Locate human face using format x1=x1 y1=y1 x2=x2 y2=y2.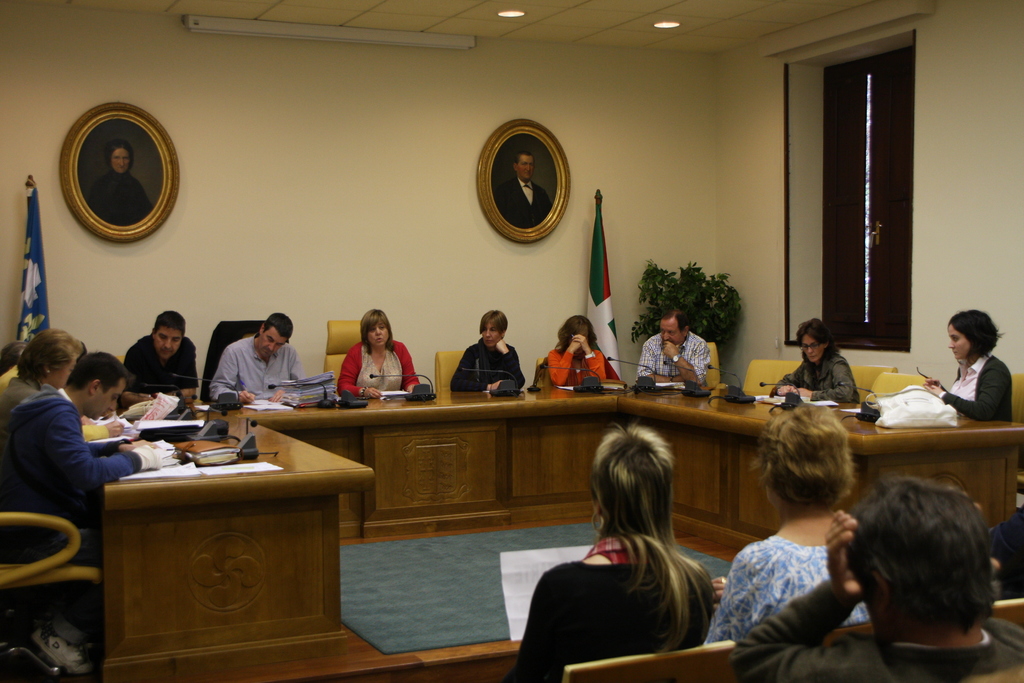
x1=50 y1=359 x2=77 y2=388.
